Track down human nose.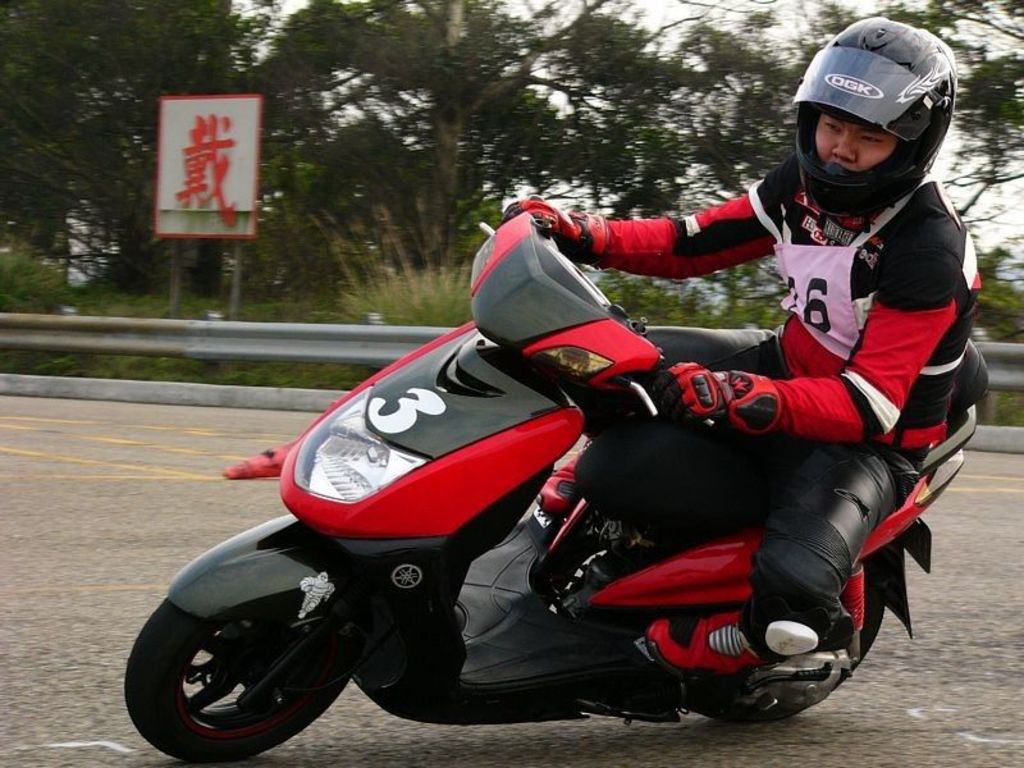
Tracked to 829,129,850,160.
